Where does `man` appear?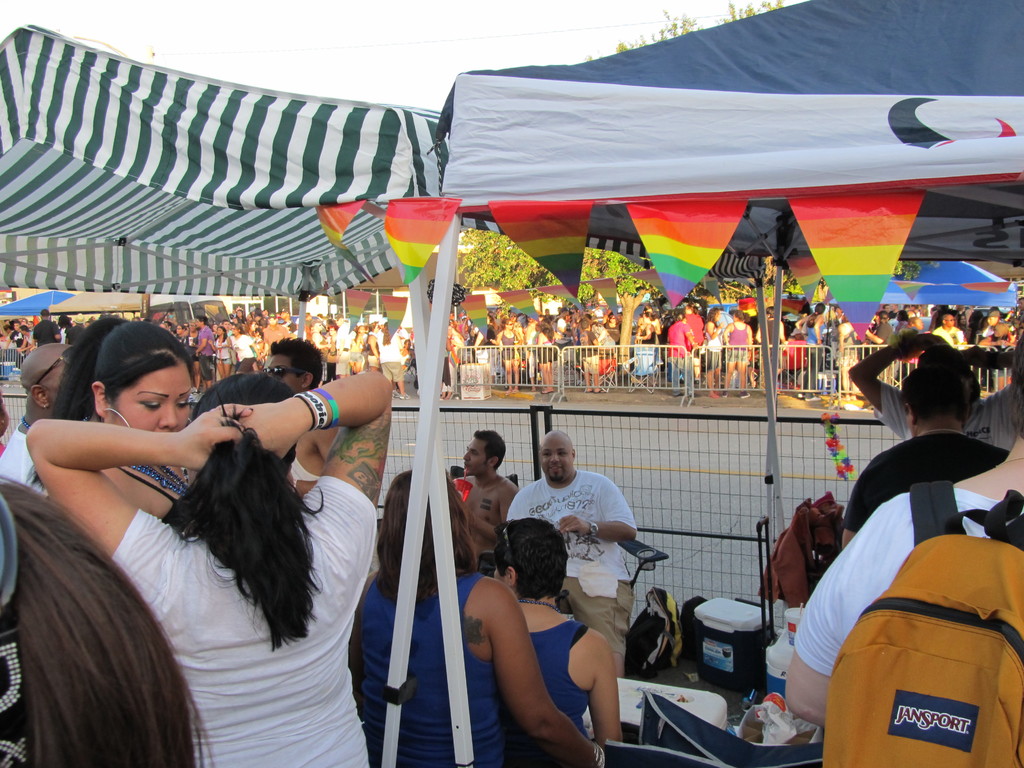
Appears at [247, 310, 264, 333].
